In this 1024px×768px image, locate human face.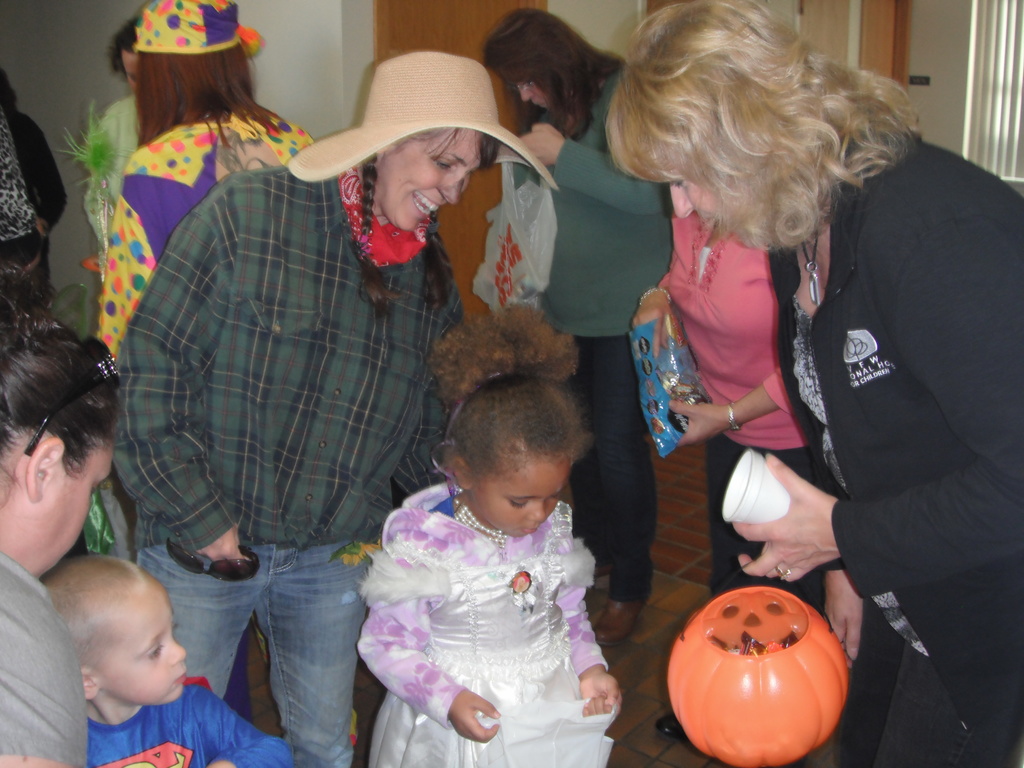
Bounding box: x1=469 y1=458 x2=570 y2=540.
